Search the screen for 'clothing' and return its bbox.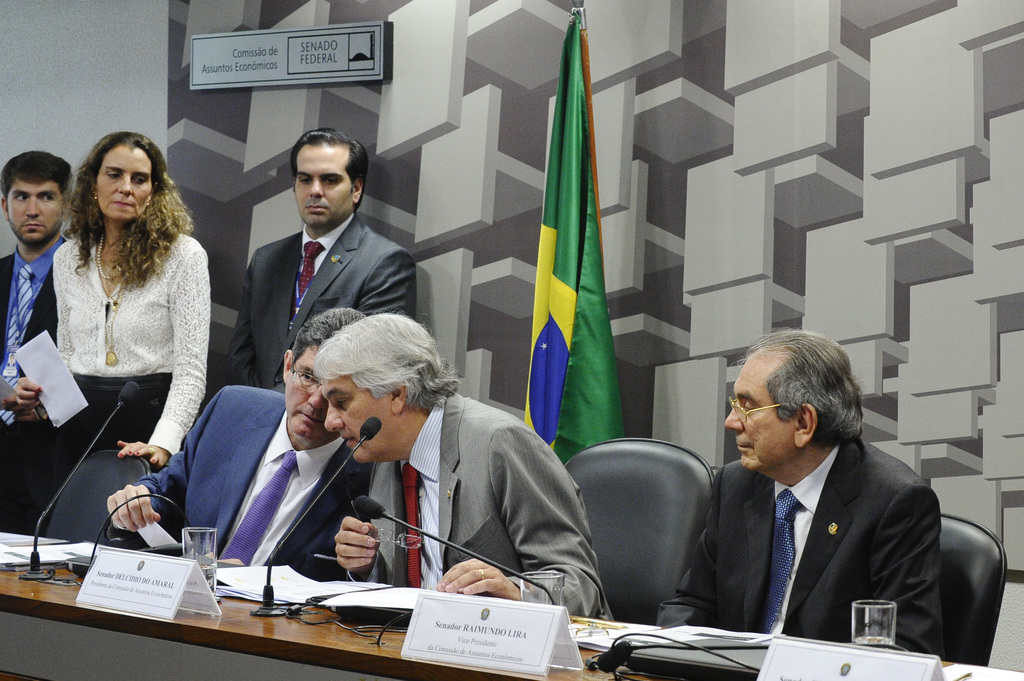
Found: l=0, t=234, r=74, b=539.
